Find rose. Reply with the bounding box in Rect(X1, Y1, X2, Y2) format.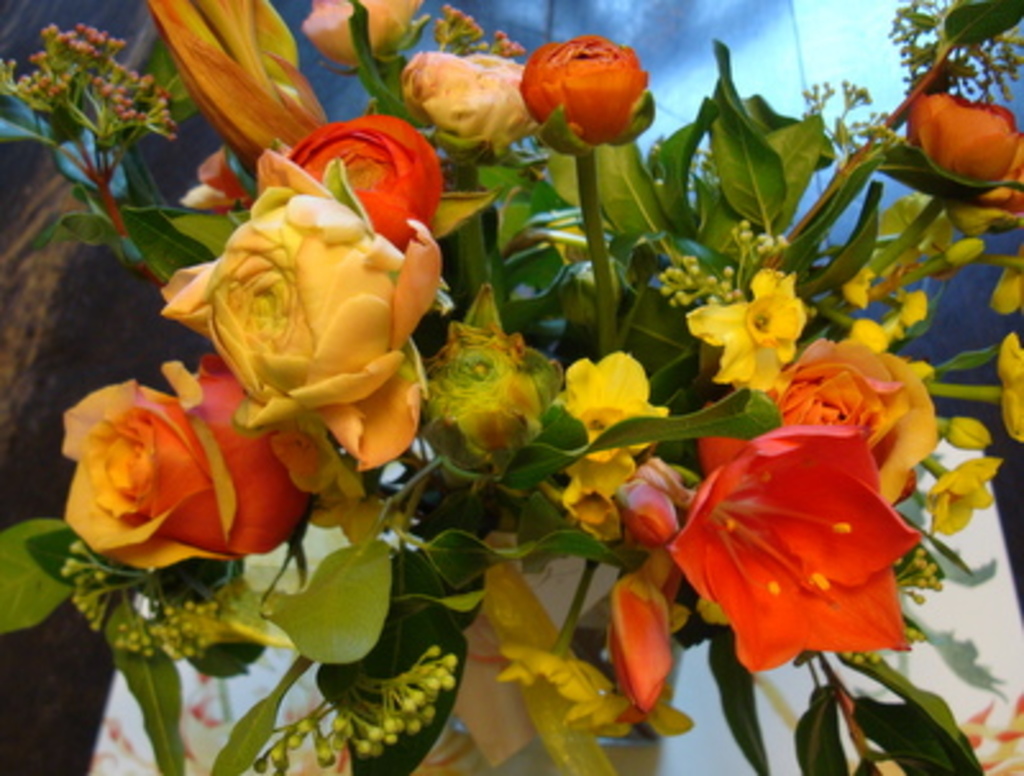
Rect(56, 353, 310, 576).
